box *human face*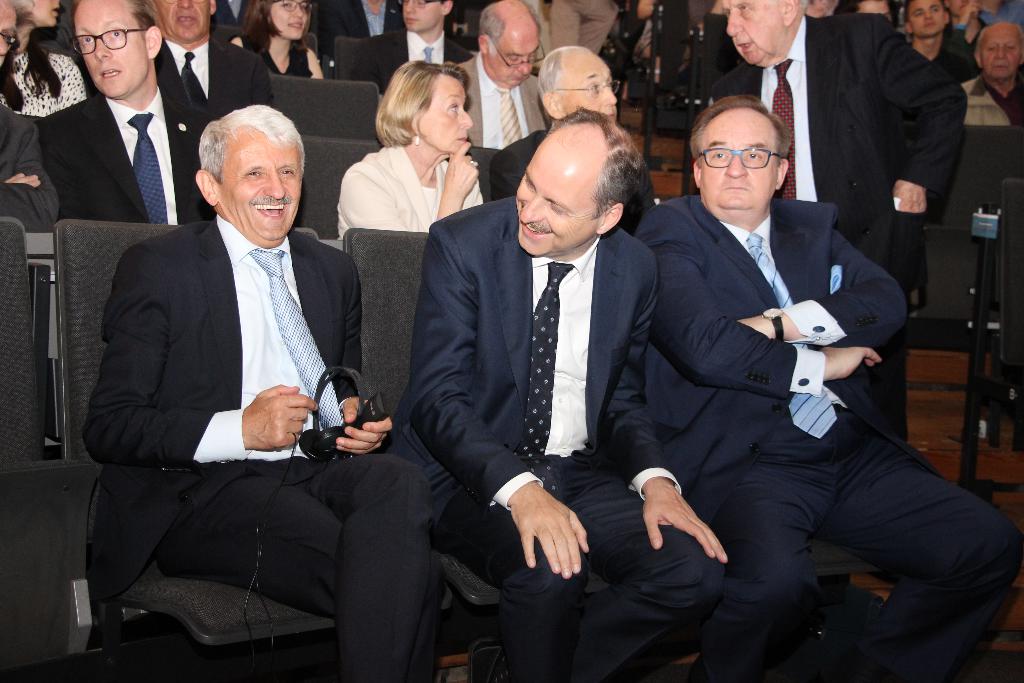
<region>27, 0, 63, 22</region>
